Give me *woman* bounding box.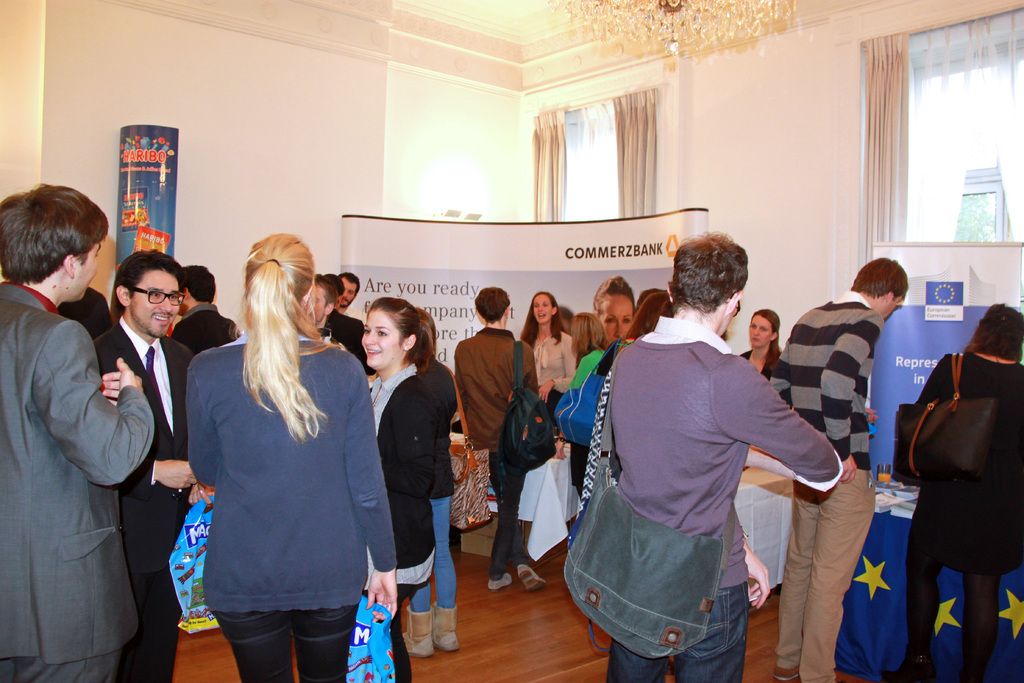
573,317,610,354.
